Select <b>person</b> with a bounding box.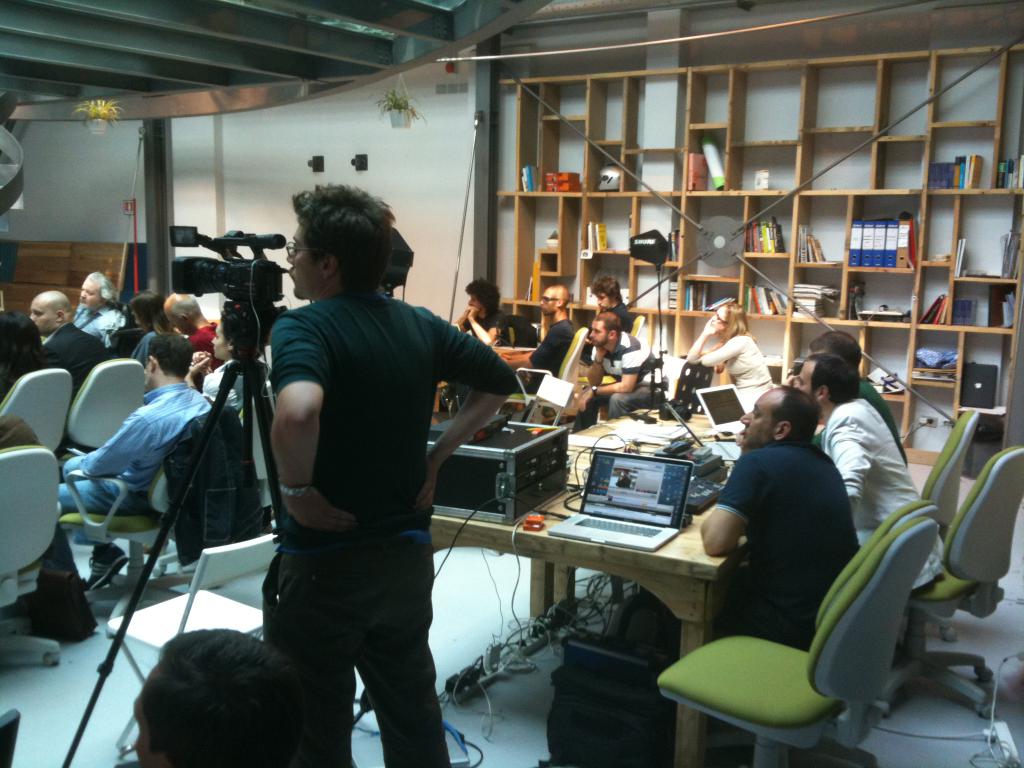
438:276:506:413.
